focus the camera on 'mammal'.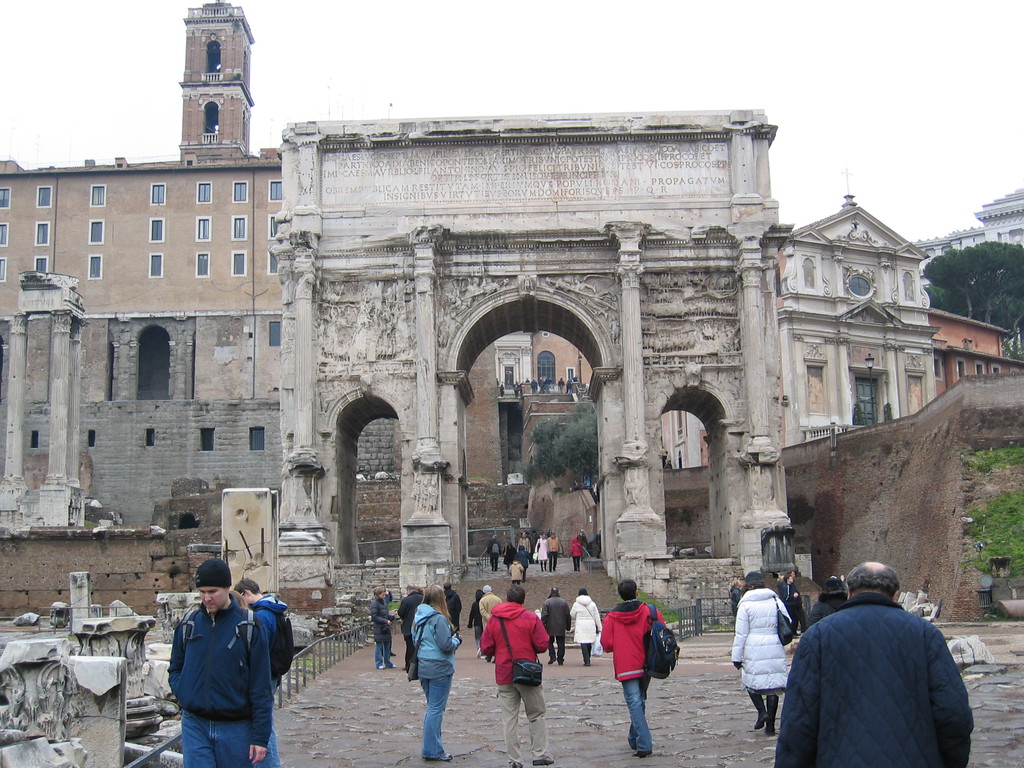
Focus region: locate(774, 573, 799, 640).
